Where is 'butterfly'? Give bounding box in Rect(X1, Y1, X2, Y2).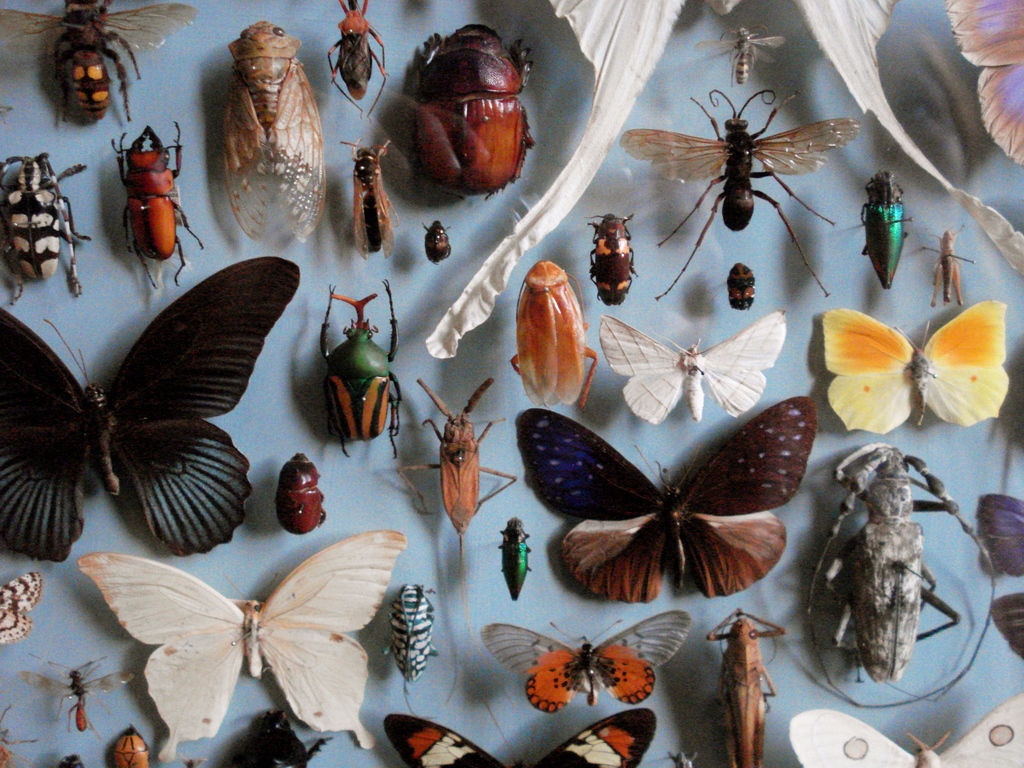
Rect(3, 260, 291, 561).
